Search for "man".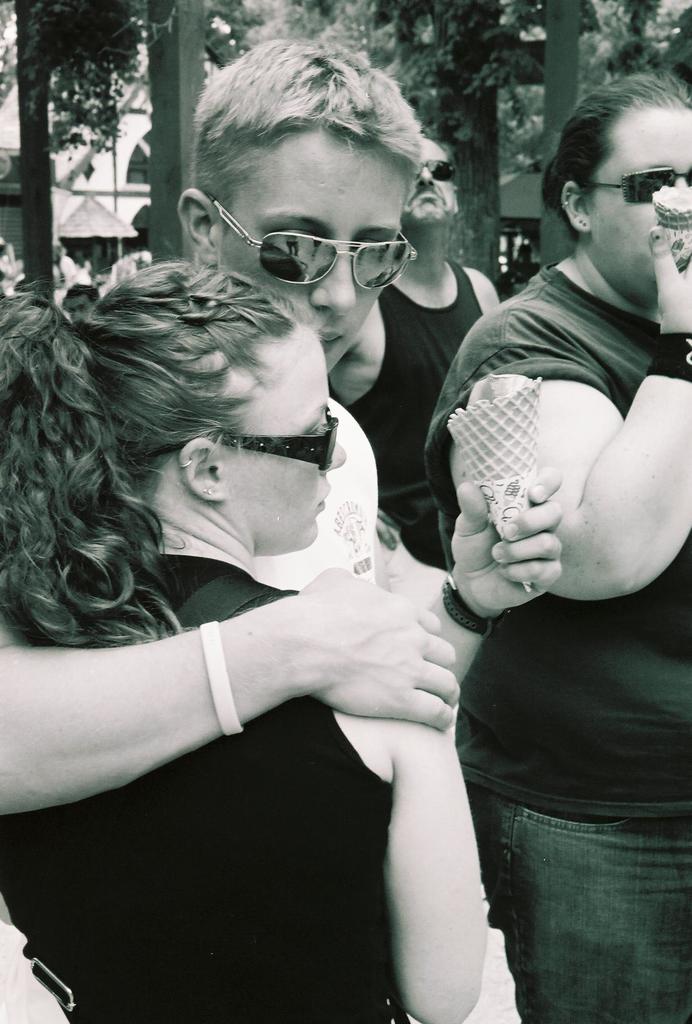
Found at 317,121,506,574.
